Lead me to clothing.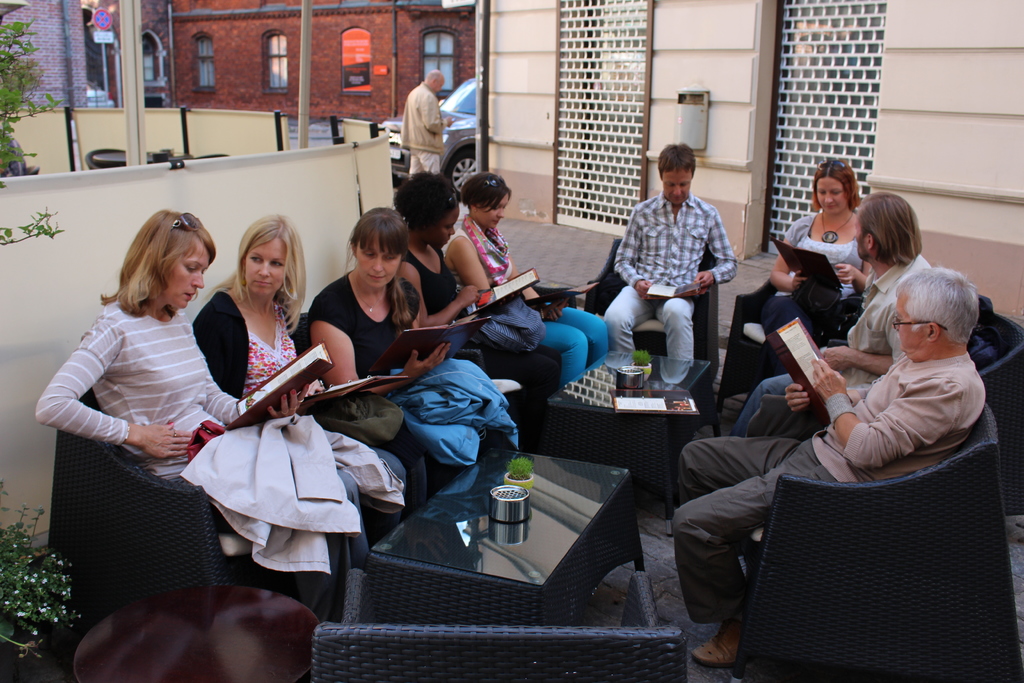
Lead to select_region(397, 81, 450, 178).
